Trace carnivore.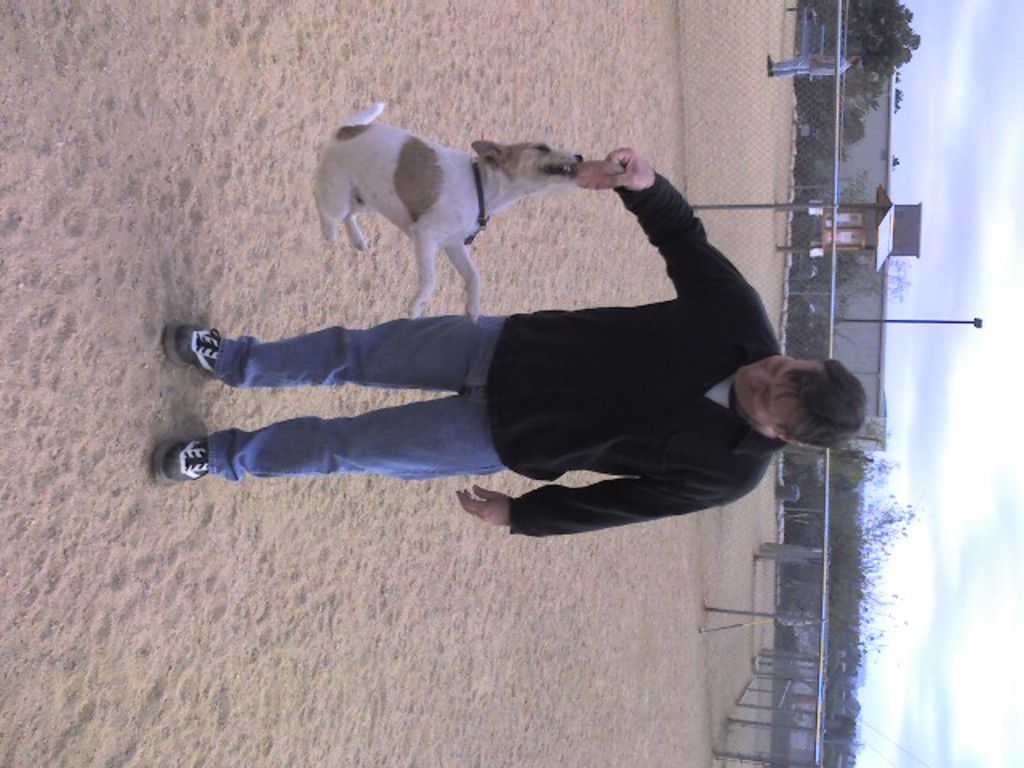
Traced to [left=147, top=142, right=870, bottom=538].
